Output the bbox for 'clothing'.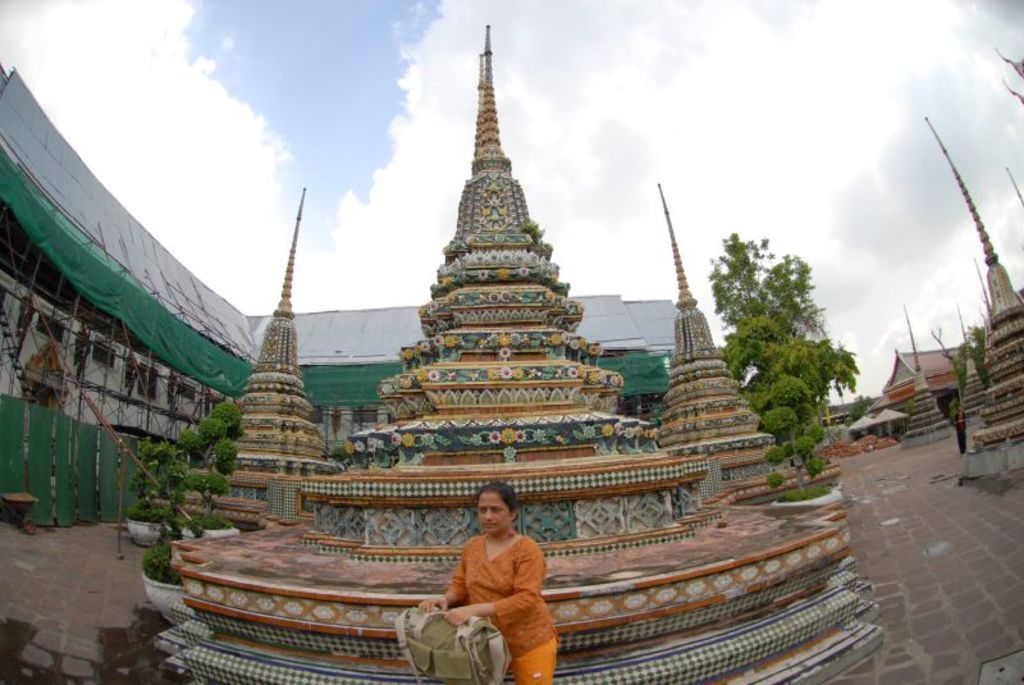
[x1=451, y1=535, x2=566, y2=684].
